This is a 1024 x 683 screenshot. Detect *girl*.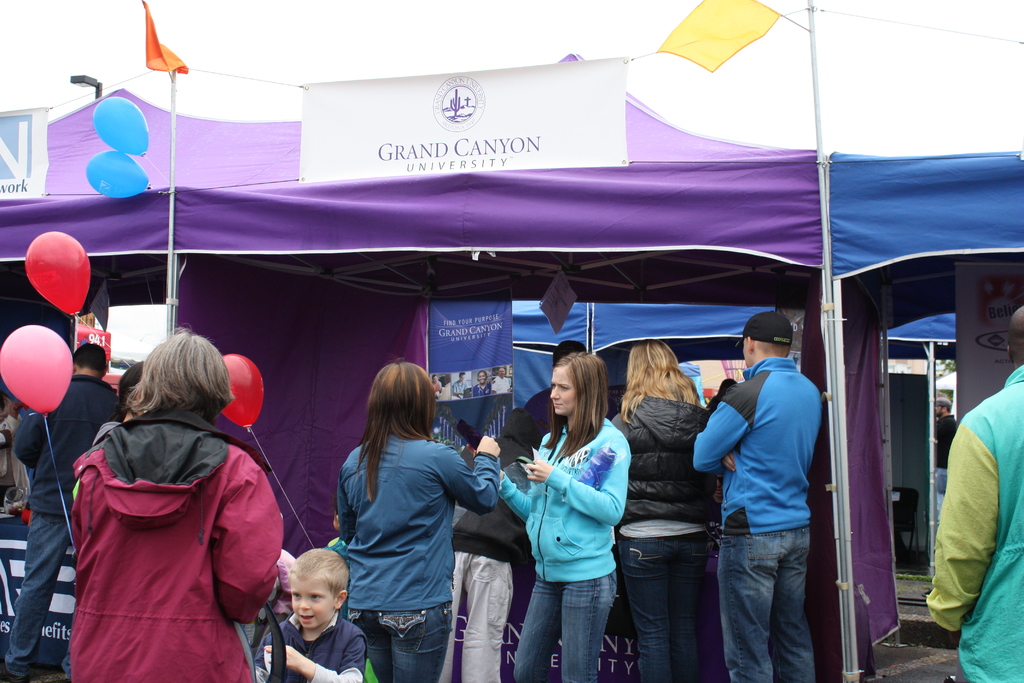
<bbox>339, 362, 497, 682</bbox>.
